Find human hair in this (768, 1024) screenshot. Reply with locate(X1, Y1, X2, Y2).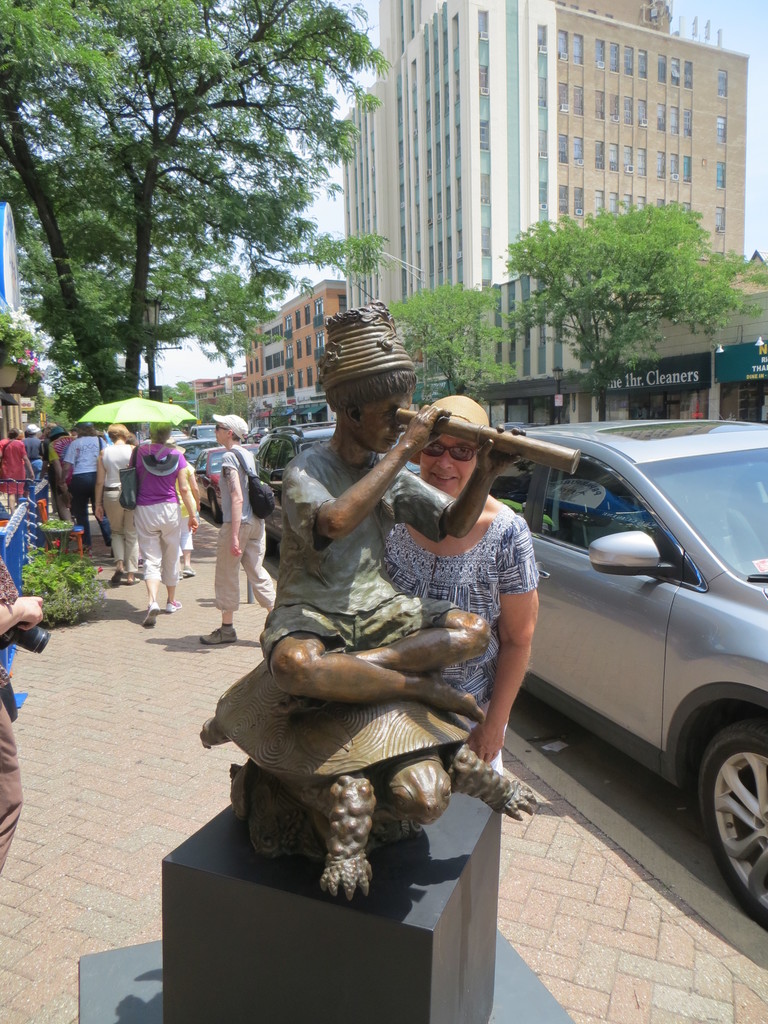
locate(322, 365, 417, 414).
